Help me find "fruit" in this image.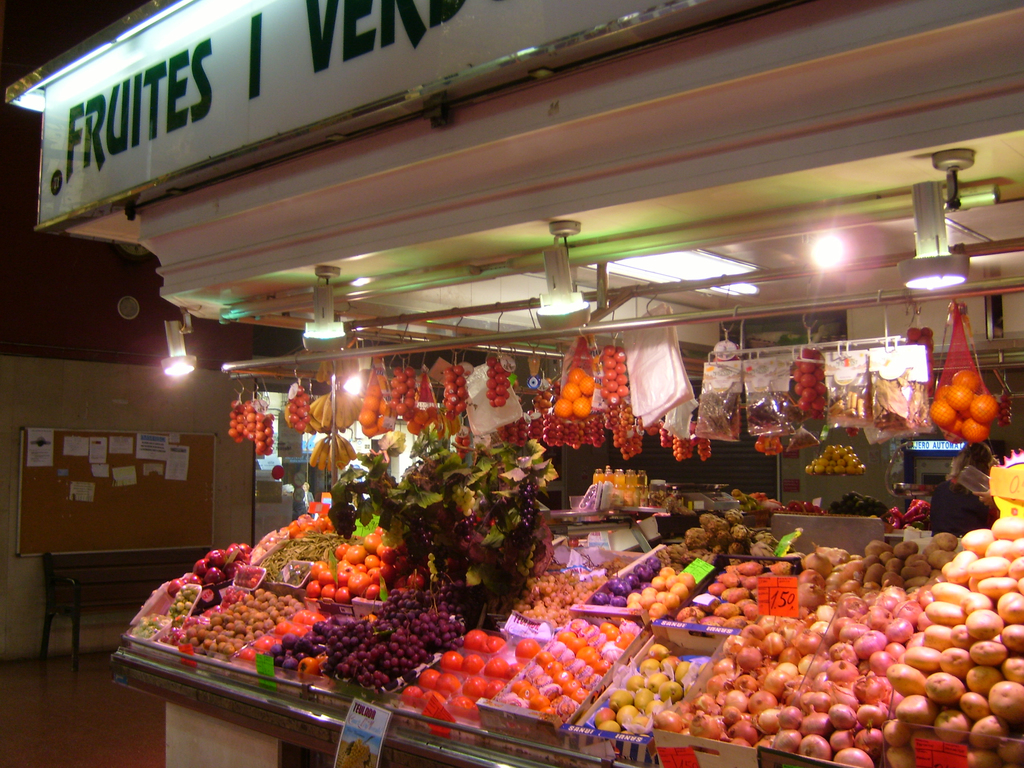
Found it: Rect(969, 394, 1000, 424).
